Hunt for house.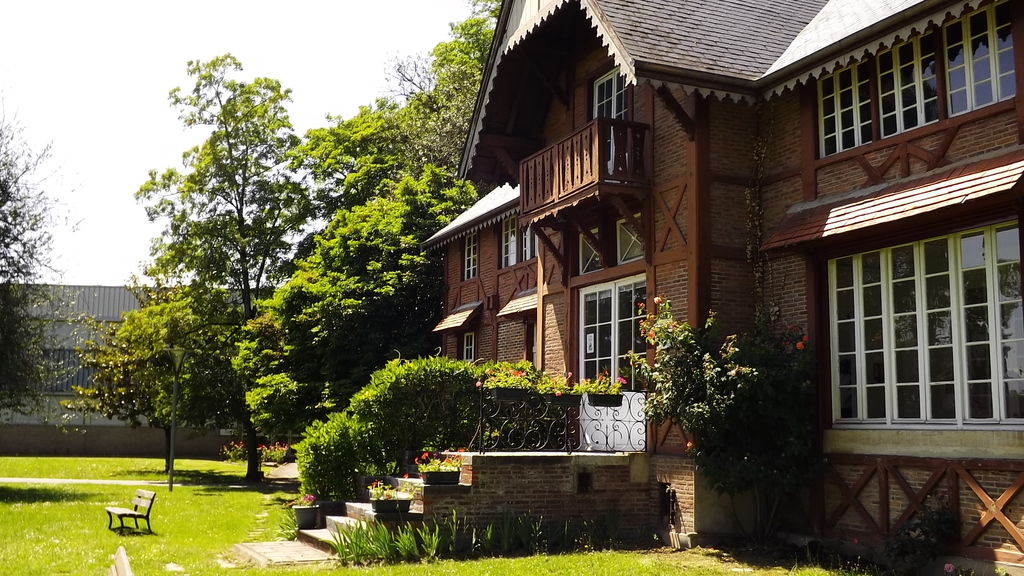
Hunted down at {"left": 0, "top": 283, "right": 169, "bottom": 424}.
